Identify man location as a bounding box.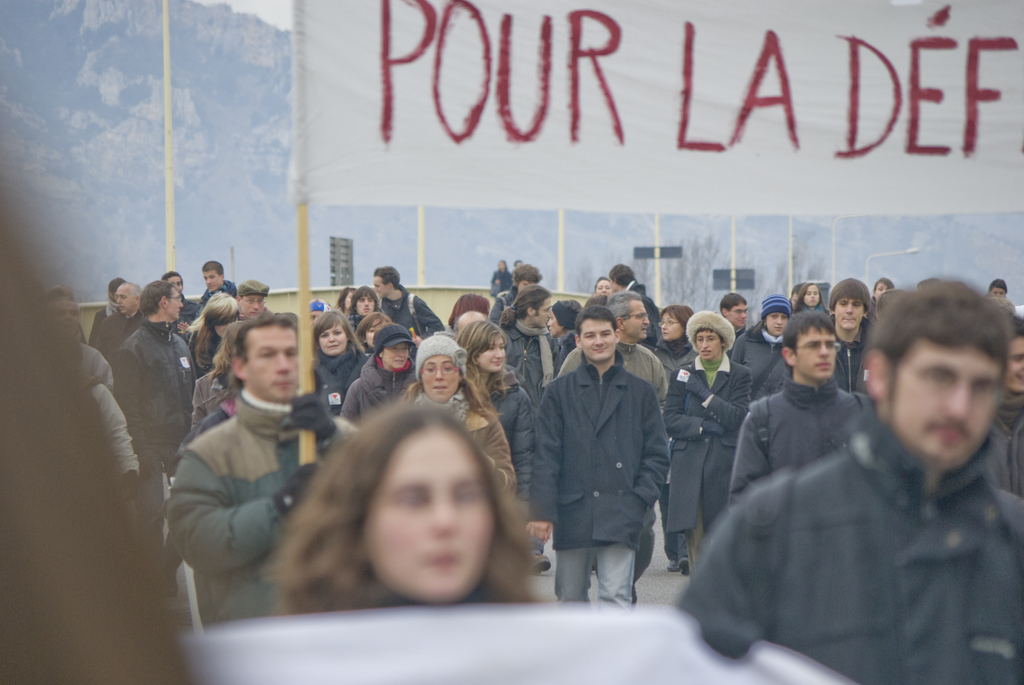
region(524, 302, 670, 607).
